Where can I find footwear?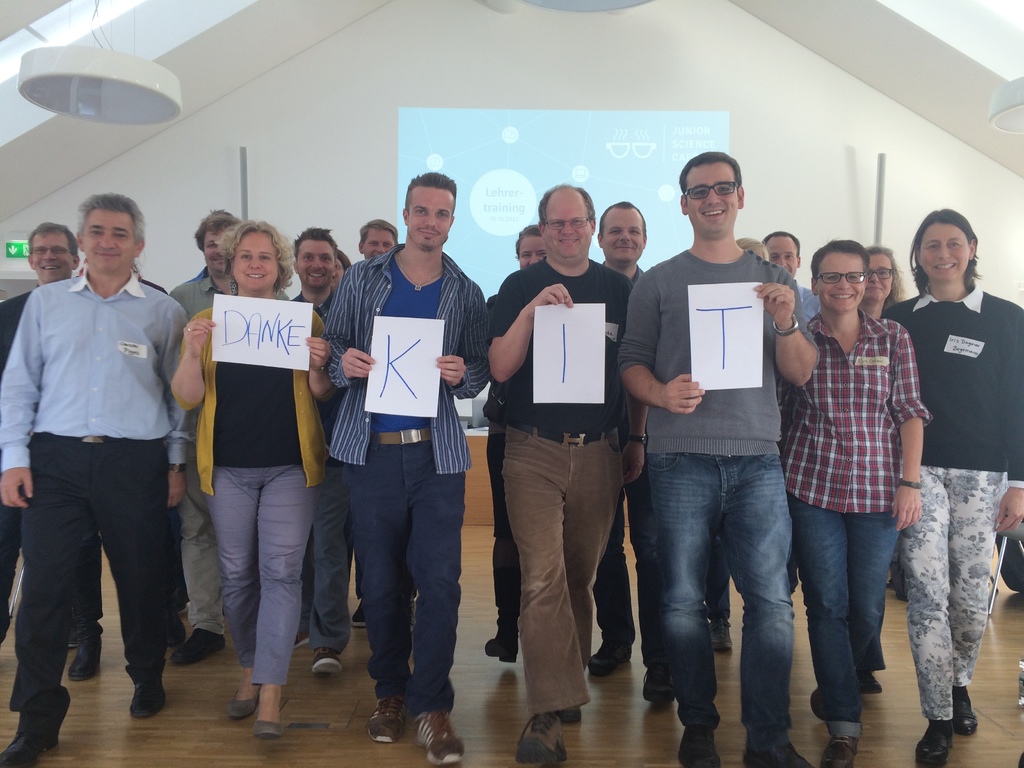
You can find it at {"x1": 637, "y1": 668, "x2": 676, "y2": 706}.
